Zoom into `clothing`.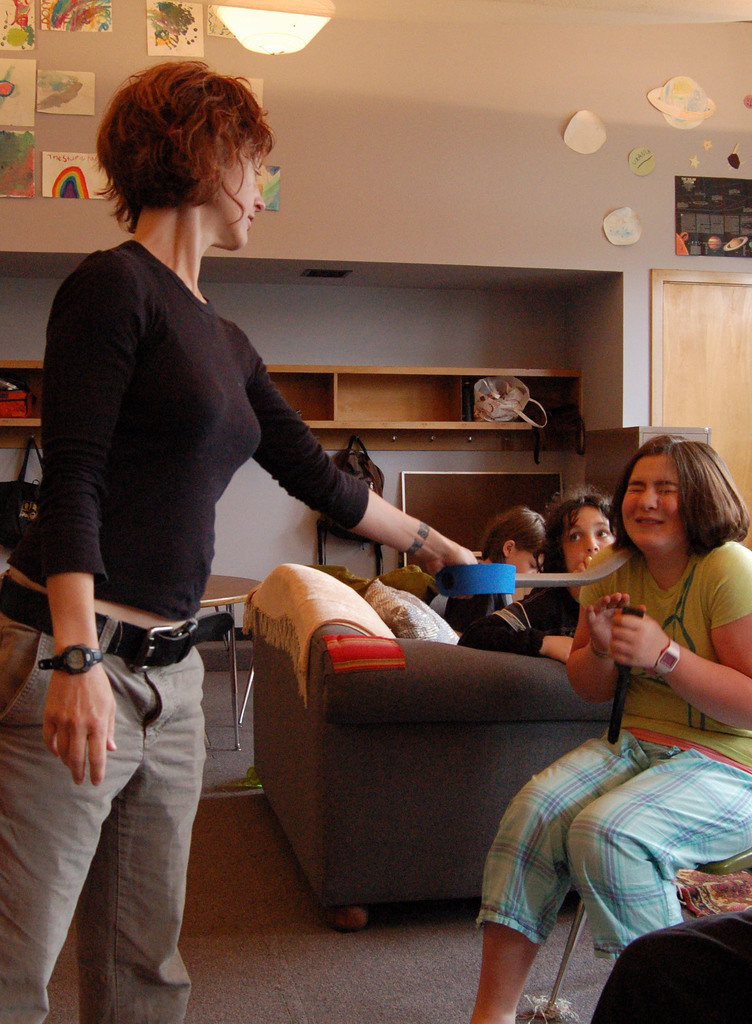
Zoom target: [592,915,751,1023].
